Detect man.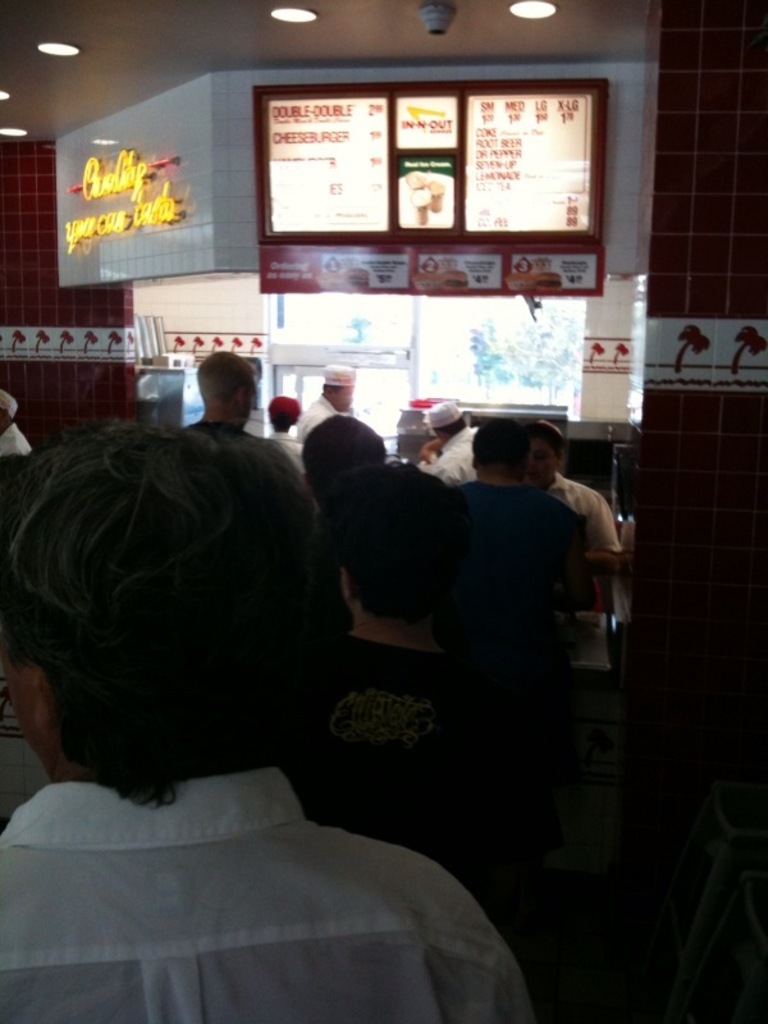
Detected at 160/348/297/472.
